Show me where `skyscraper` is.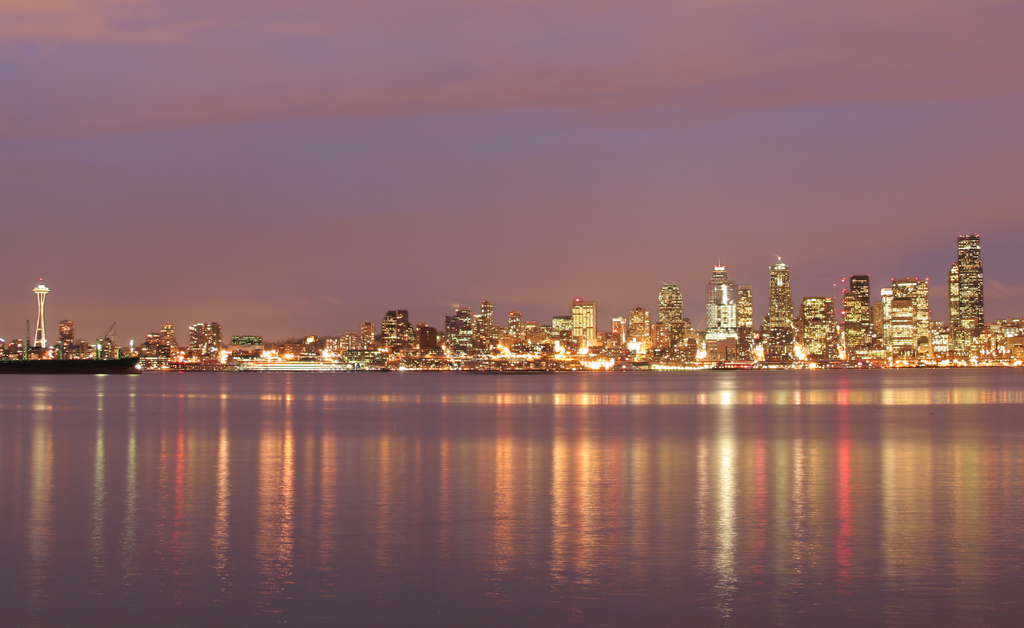
`skyscraper` is at x1=836 y1=278 x2=884 y2=357.
